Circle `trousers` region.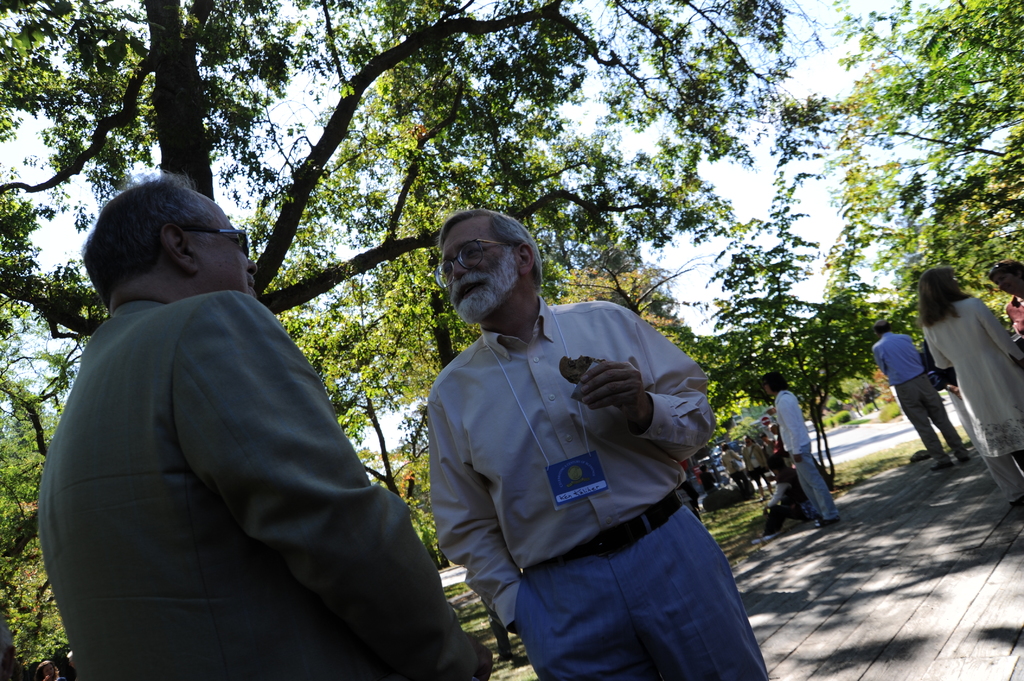
Region: <bbox>794, 445, 836, 520</bbox>.
